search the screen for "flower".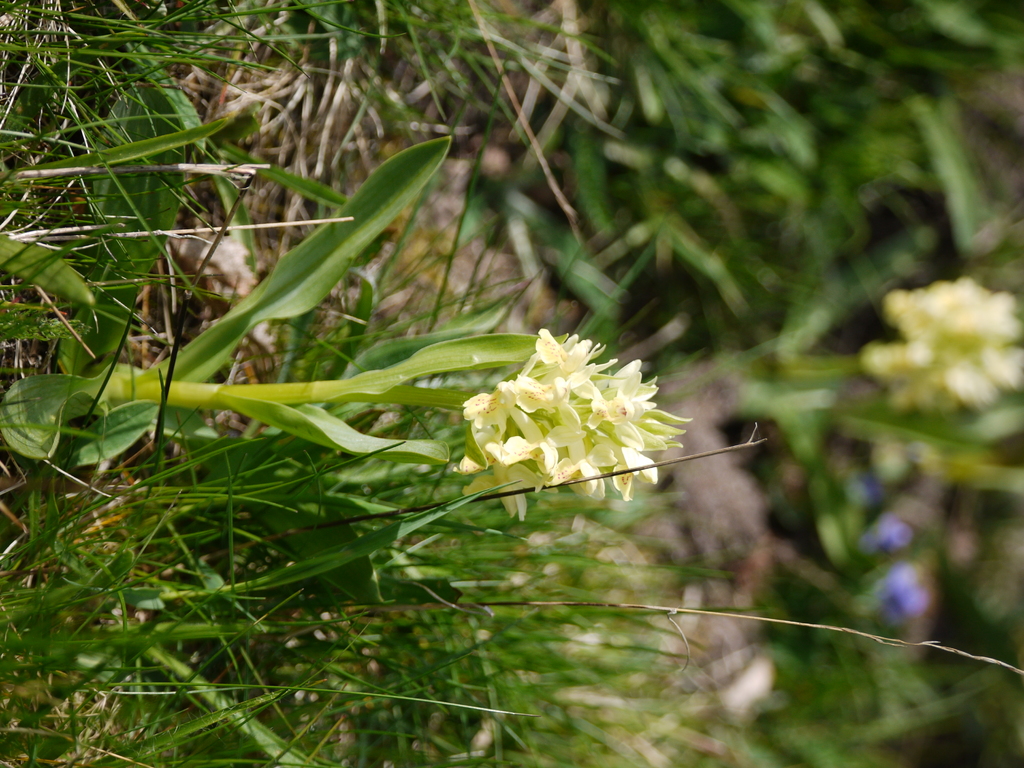
Found at 874, 561, 925, 613.
